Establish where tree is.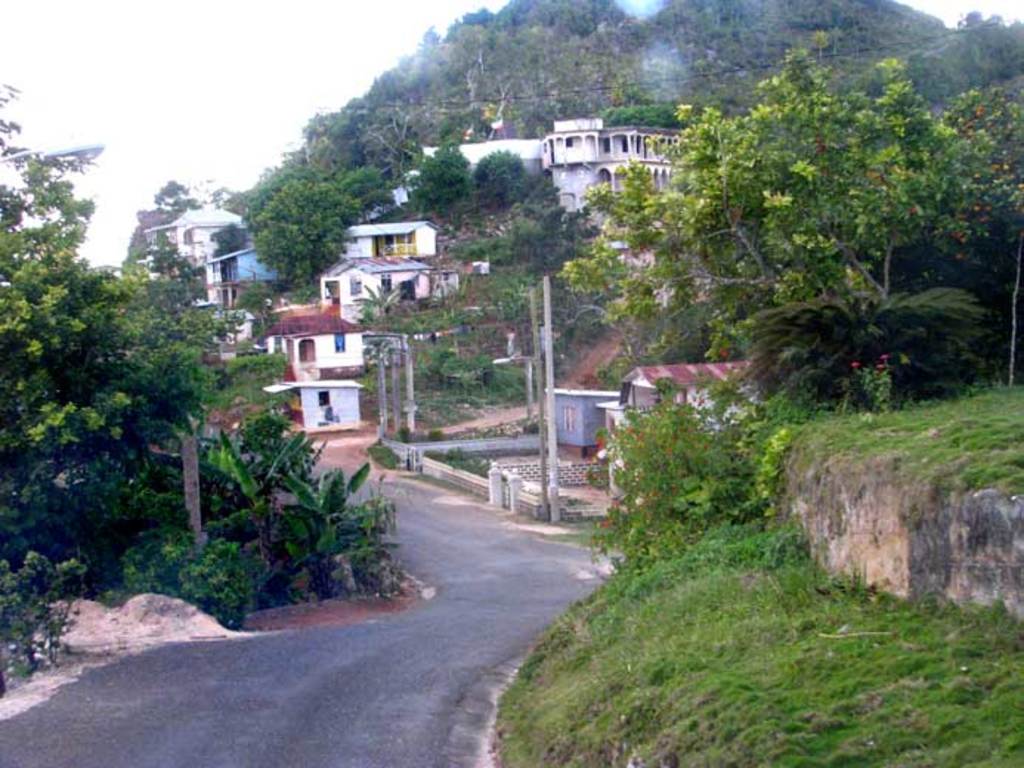
Established at (x1=389, y1=164, x2=597, y2=335).
